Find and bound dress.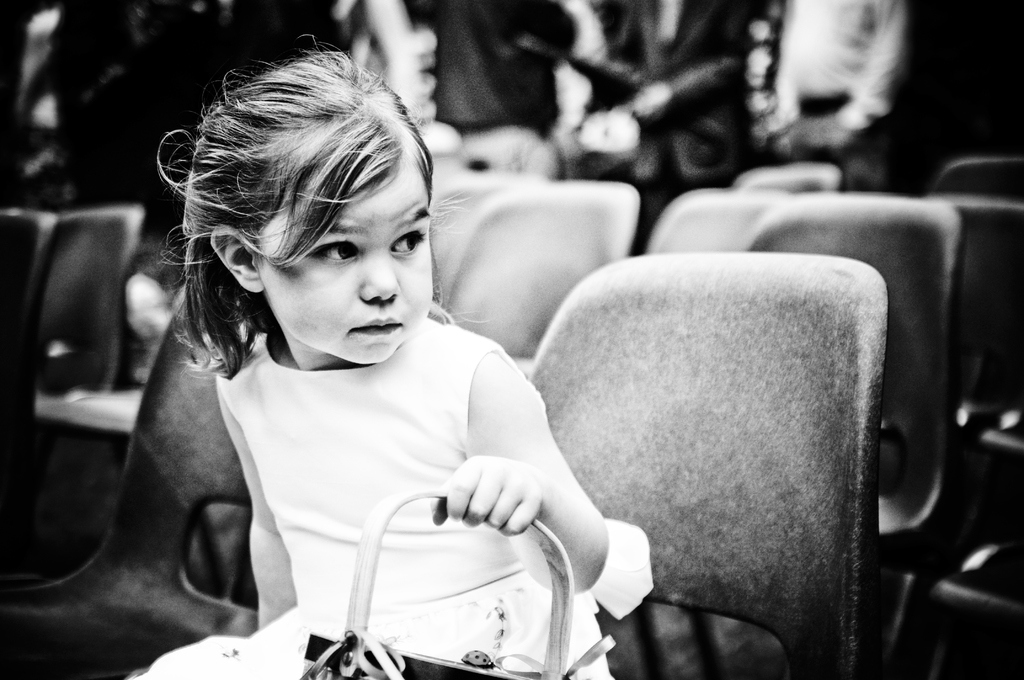
Bound: crop(140, 318, 657, 679).
